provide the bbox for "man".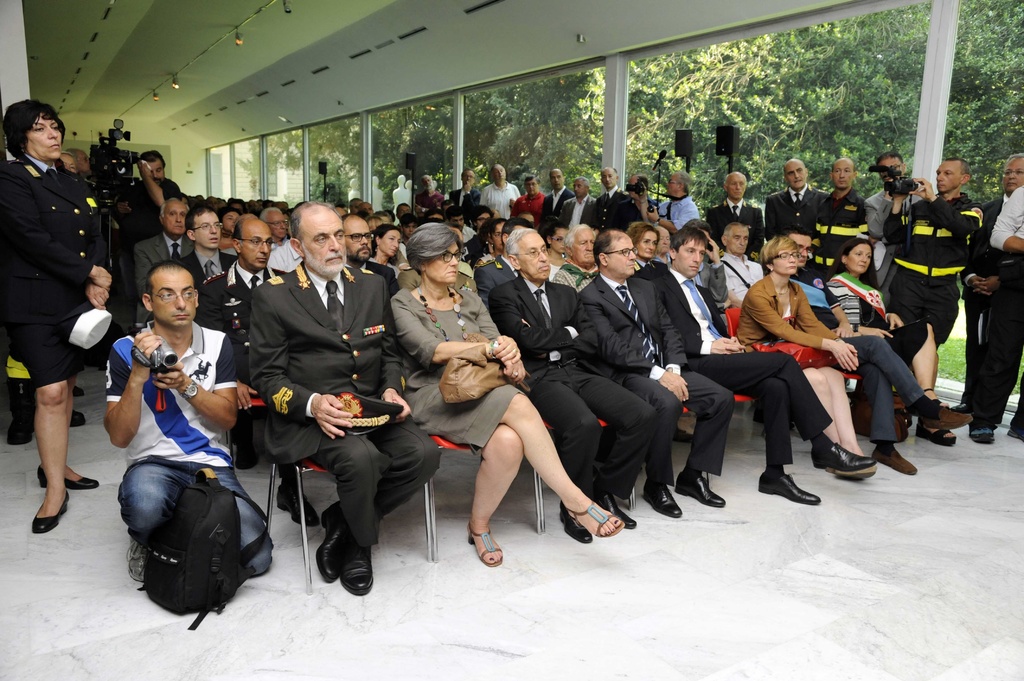
crop(342, 210, 400, 308).
